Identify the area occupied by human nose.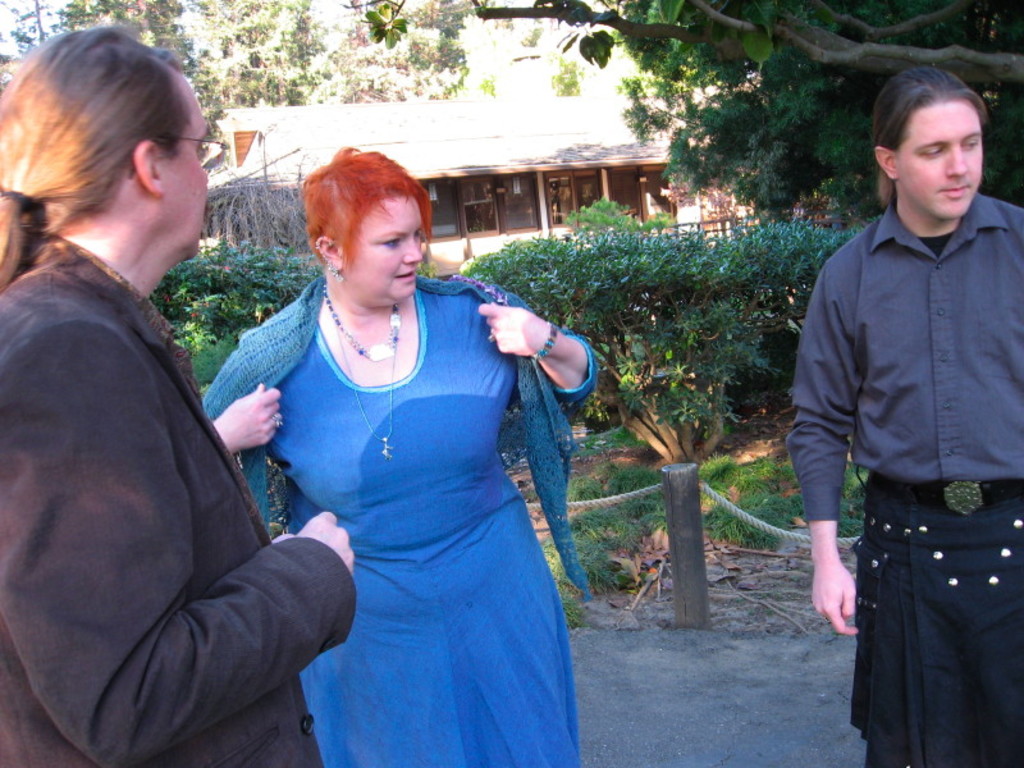
Area: select_region(402, 236, 424, 264).
